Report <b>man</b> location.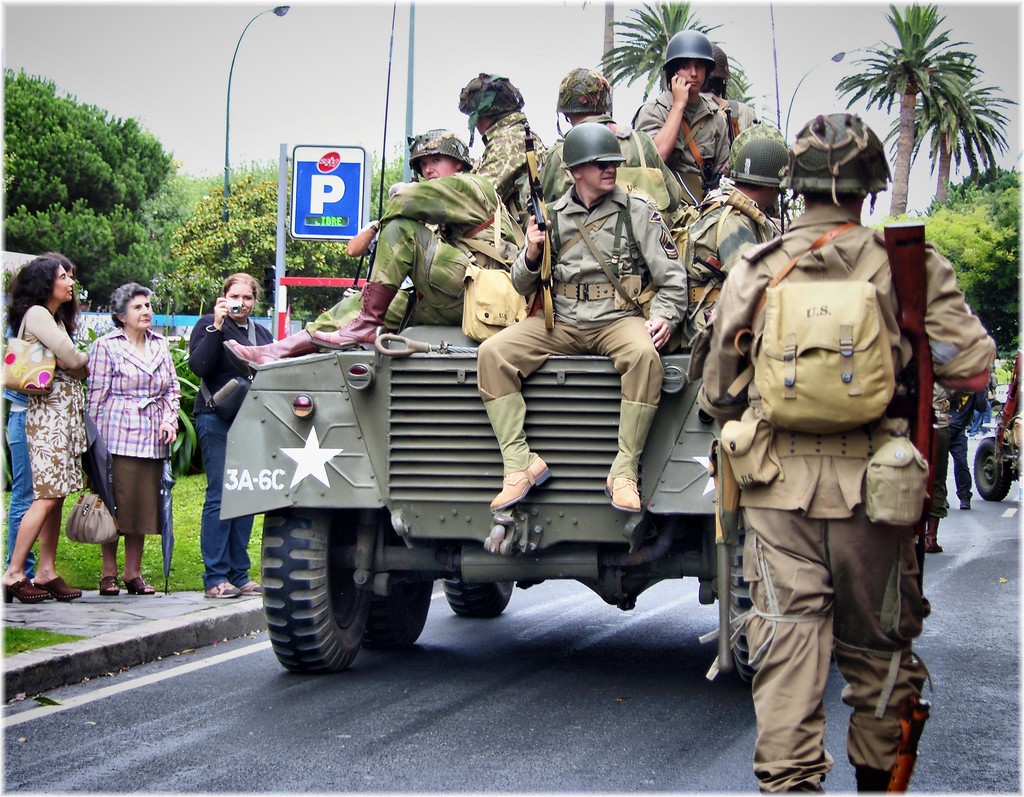
Report: detection(932, 387, 986, 511).
